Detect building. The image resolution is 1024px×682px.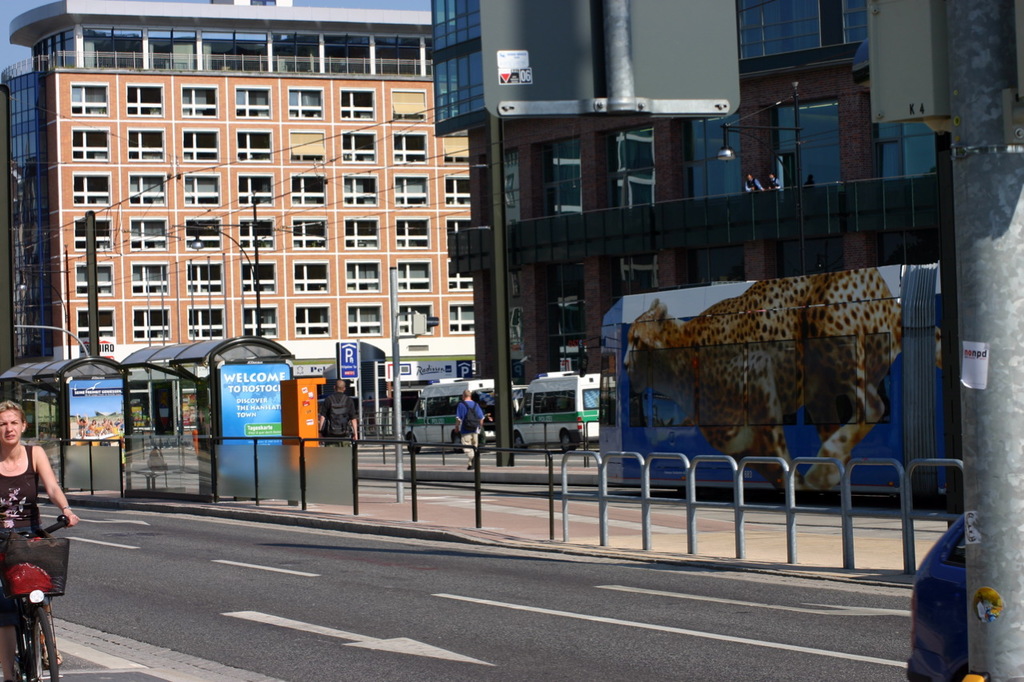
rect(428, 0, 952, 386).
